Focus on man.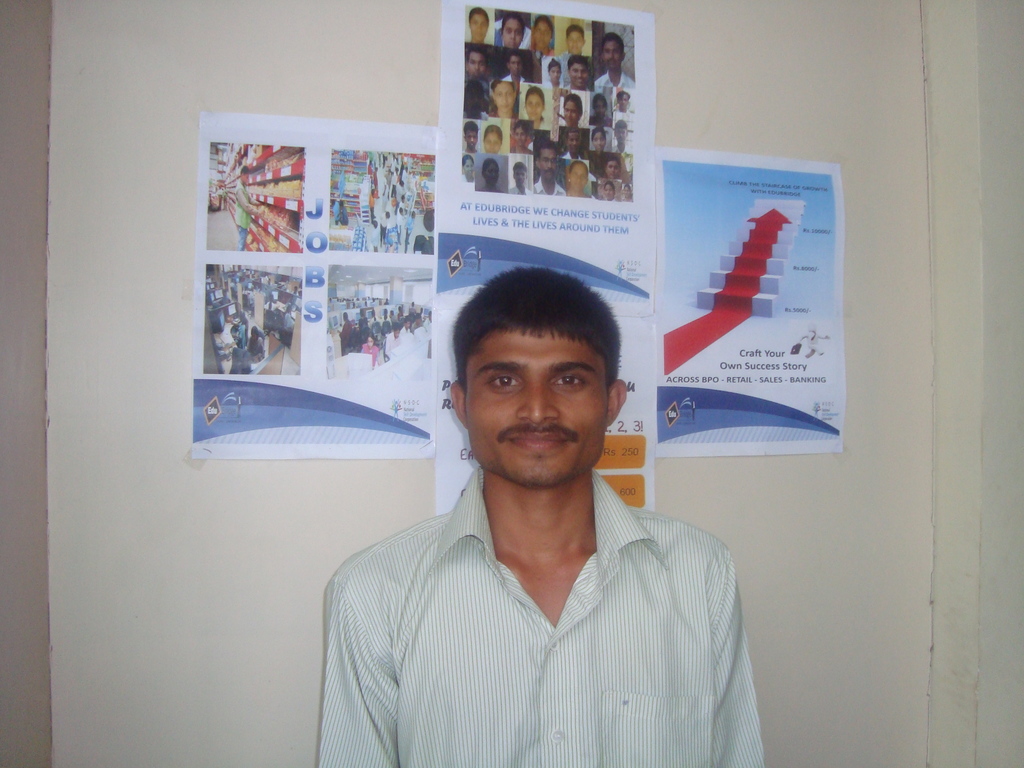
Focused at rect(611, 118, 636, 150).
